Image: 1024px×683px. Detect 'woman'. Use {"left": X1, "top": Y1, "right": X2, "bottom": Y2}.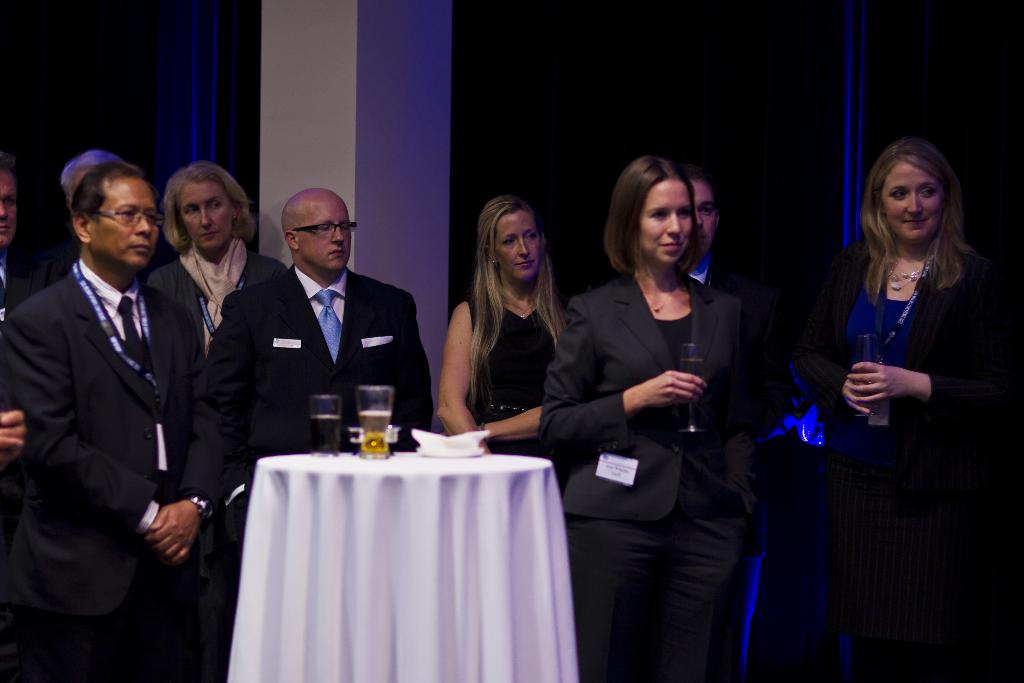
{"left": 150, "top": 158, "right": 284, "bottom": 363}.
